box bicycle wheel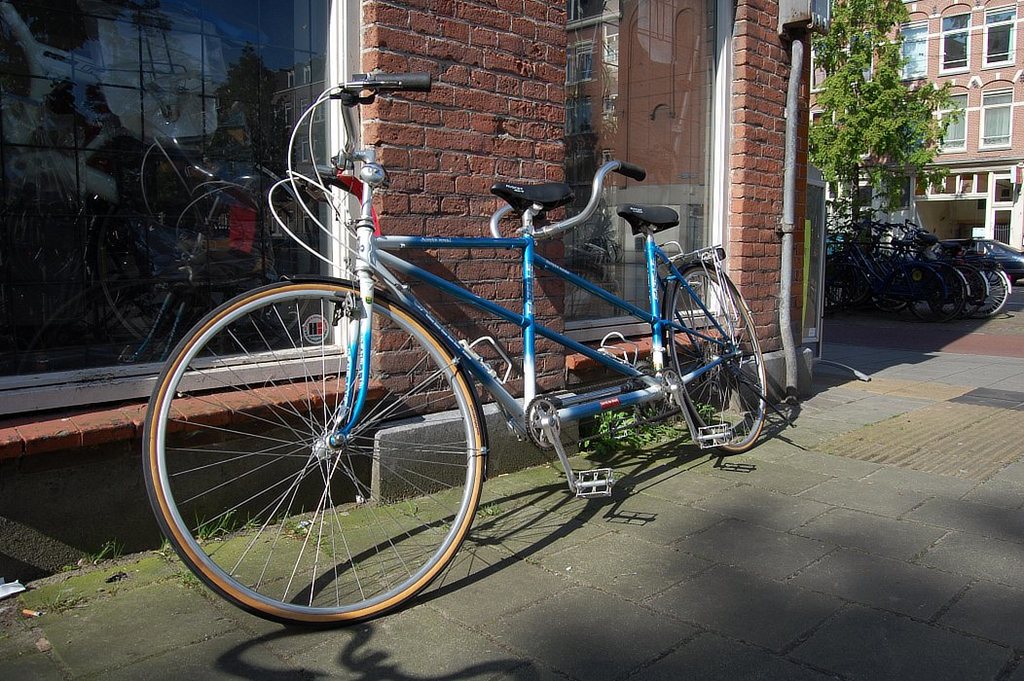
[x1=140, y1=291, x2=498, y2=626]
